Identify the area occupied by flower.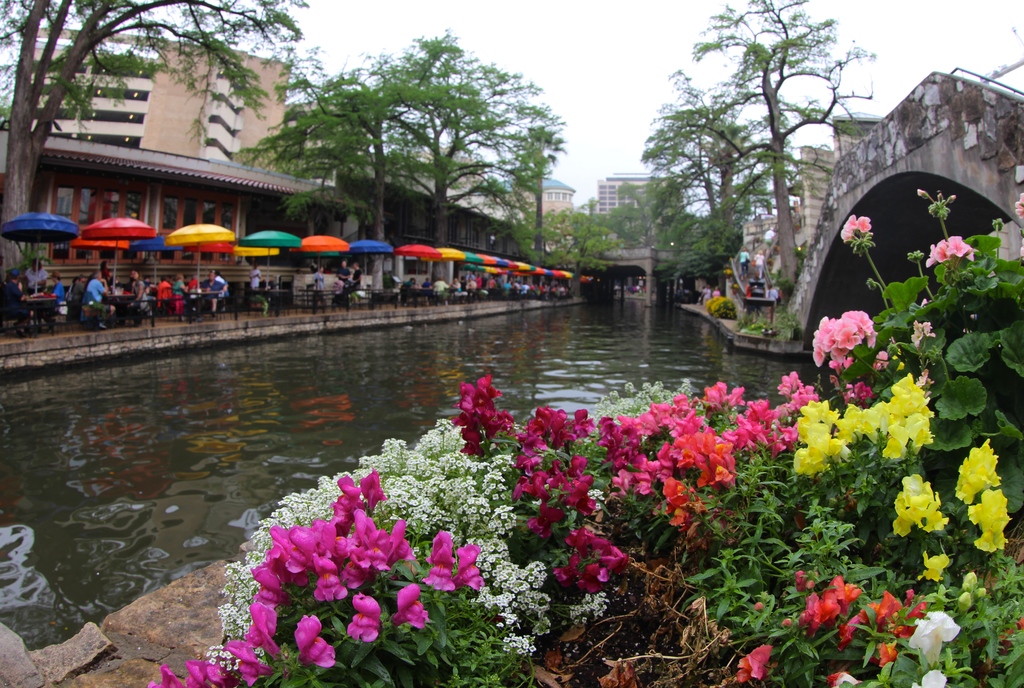
Area: (840,209,872,240).
